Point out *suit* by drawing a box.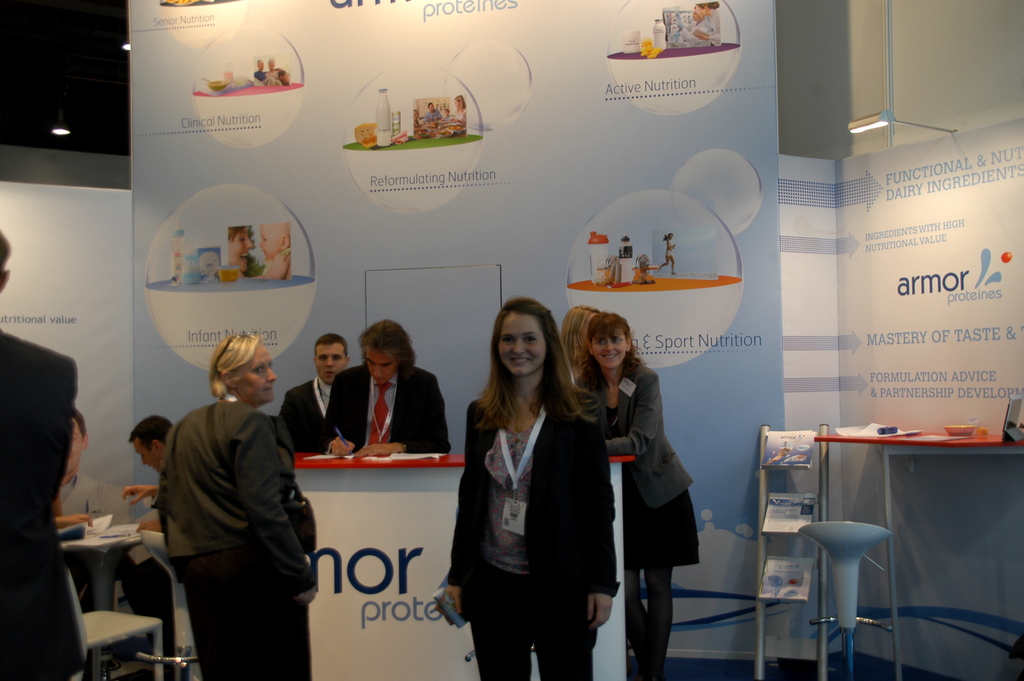
crop(327, 364, 454, 454).
